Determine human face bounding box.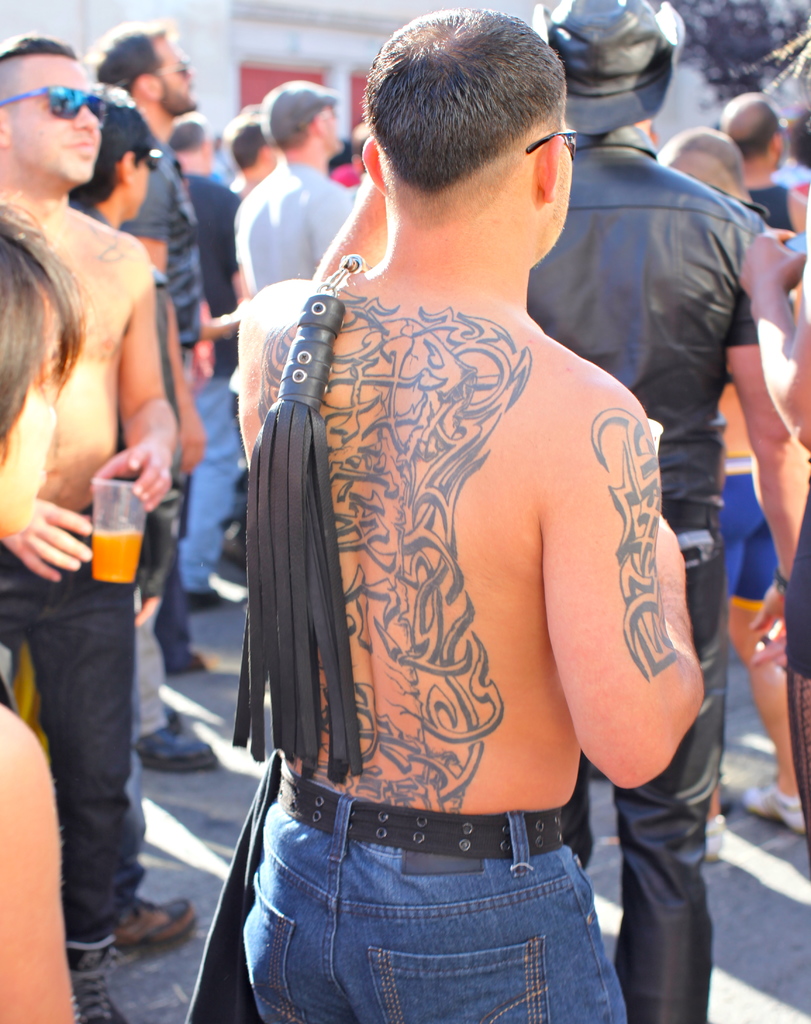
Determined: [550, 118, 573, 250].
